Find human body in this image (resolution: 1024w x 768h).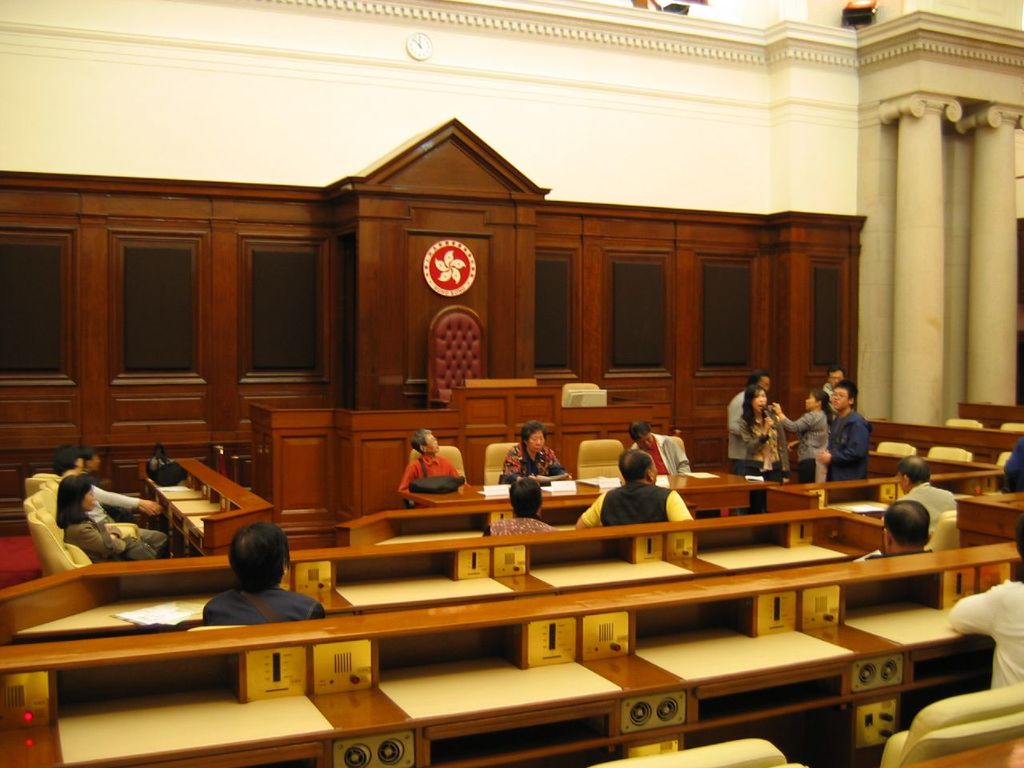
482 513 559 539.
